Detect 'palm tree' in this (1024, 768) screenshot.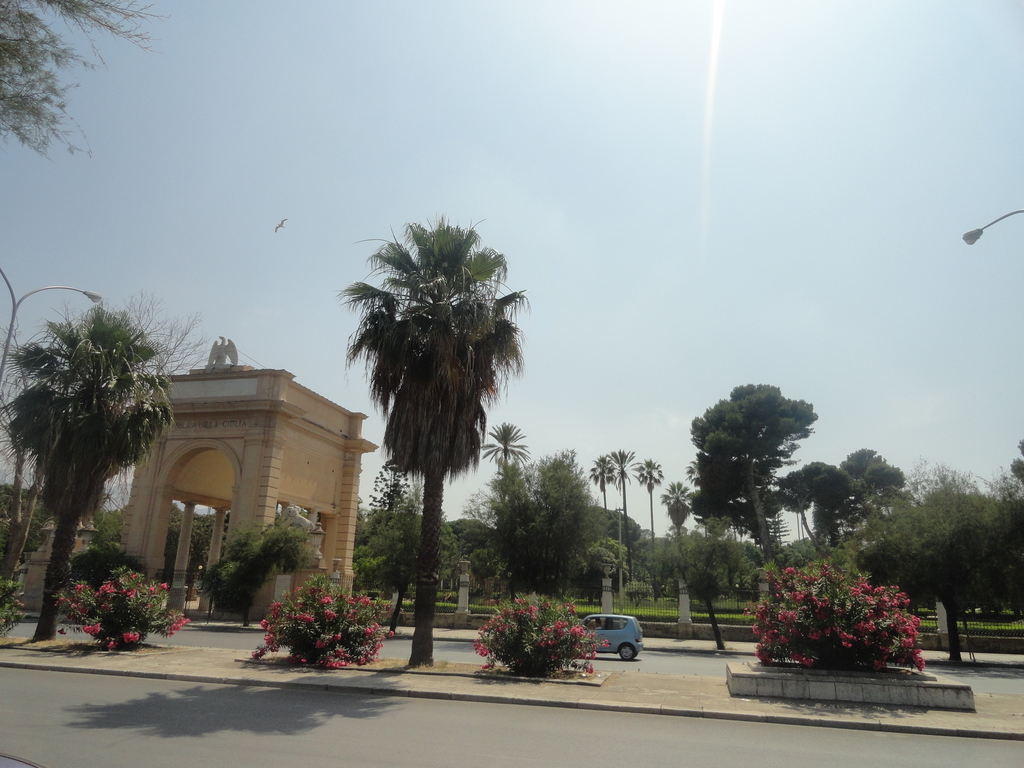
Detection: (632, 453, 658, 564).
